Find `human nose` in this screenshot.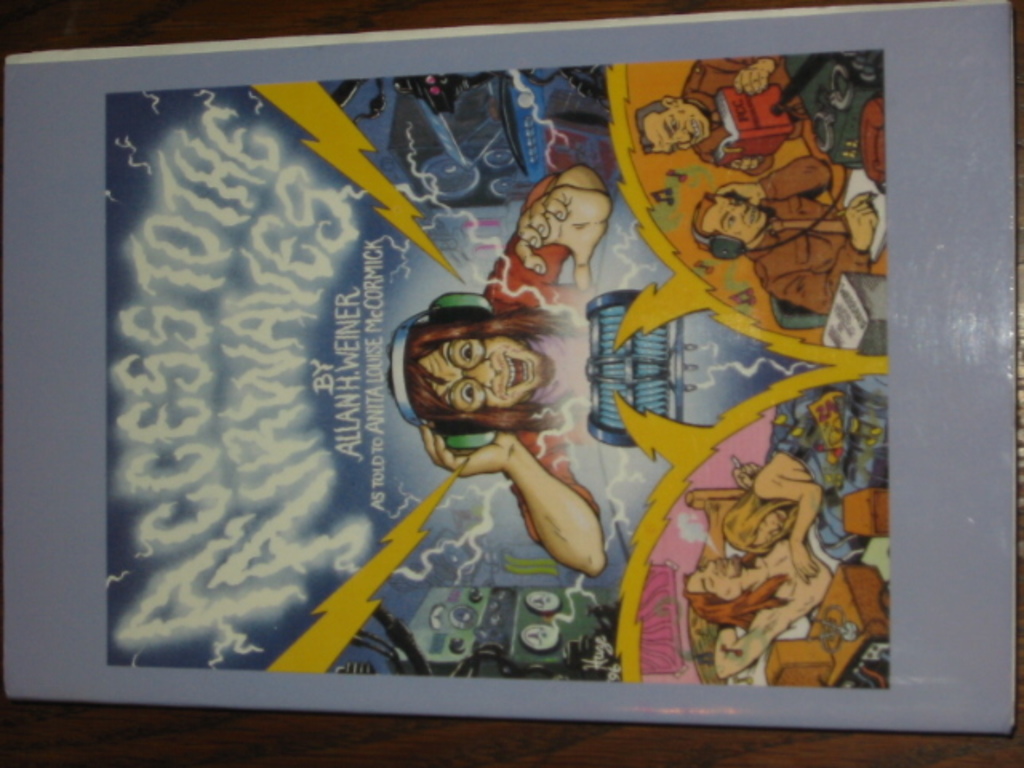
The bounding box for `human nose` is <region>733, 202, 750, 218</region>.
